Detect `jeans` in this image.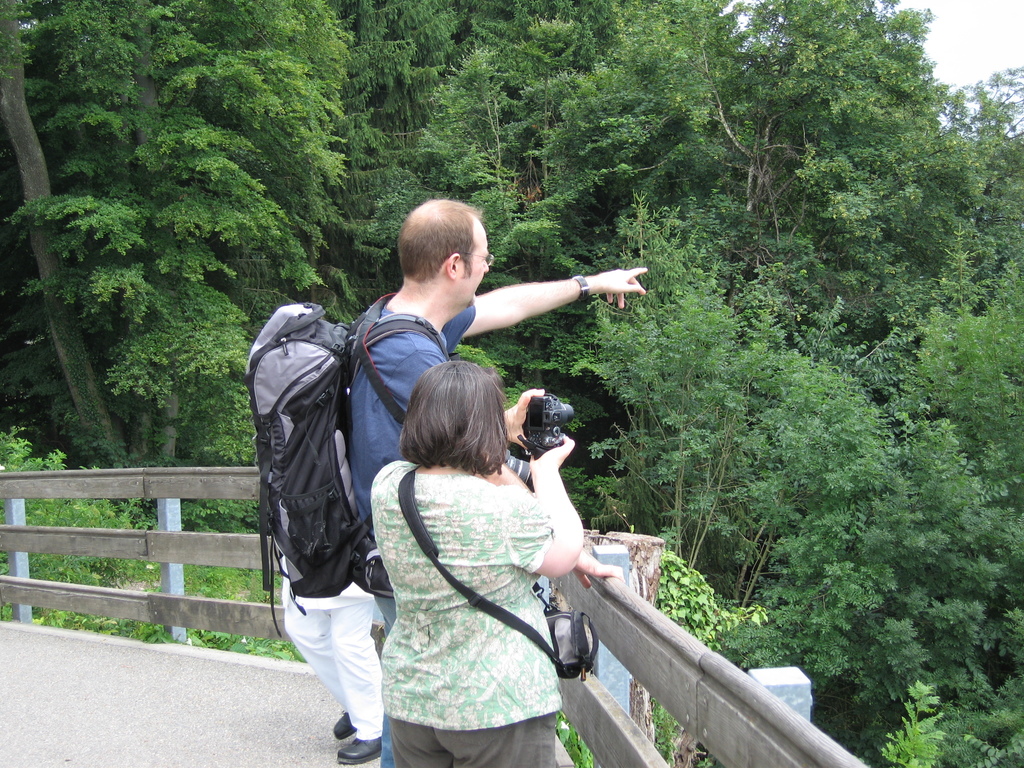
Detection: select_region(376, 592, 403, 767).
